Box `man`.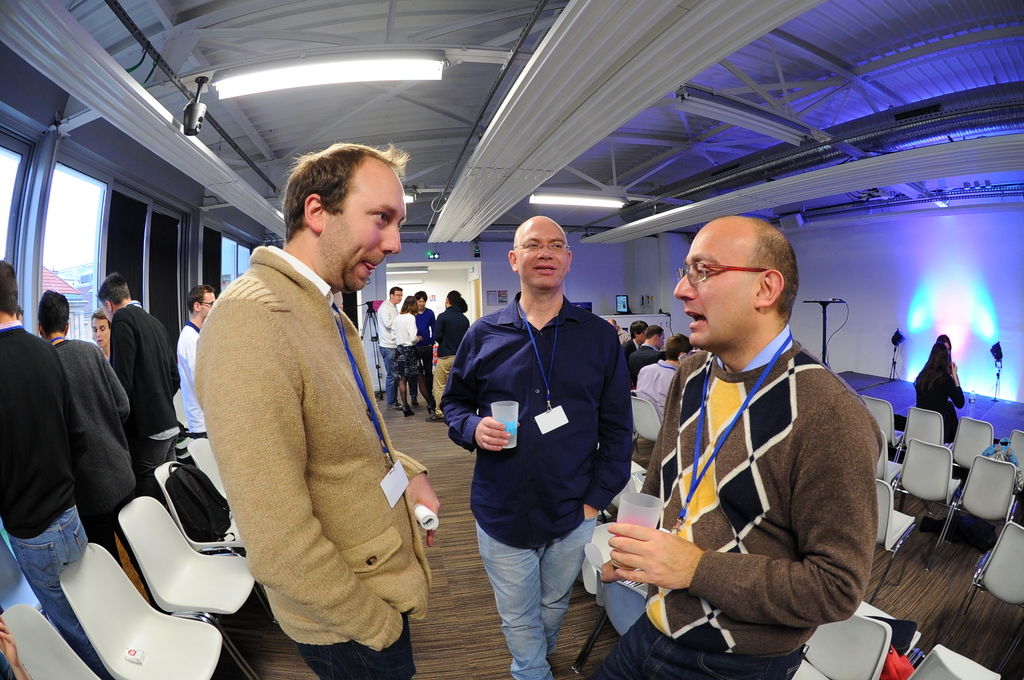
[x1=627, y1=325, x2=668, y2=382].
